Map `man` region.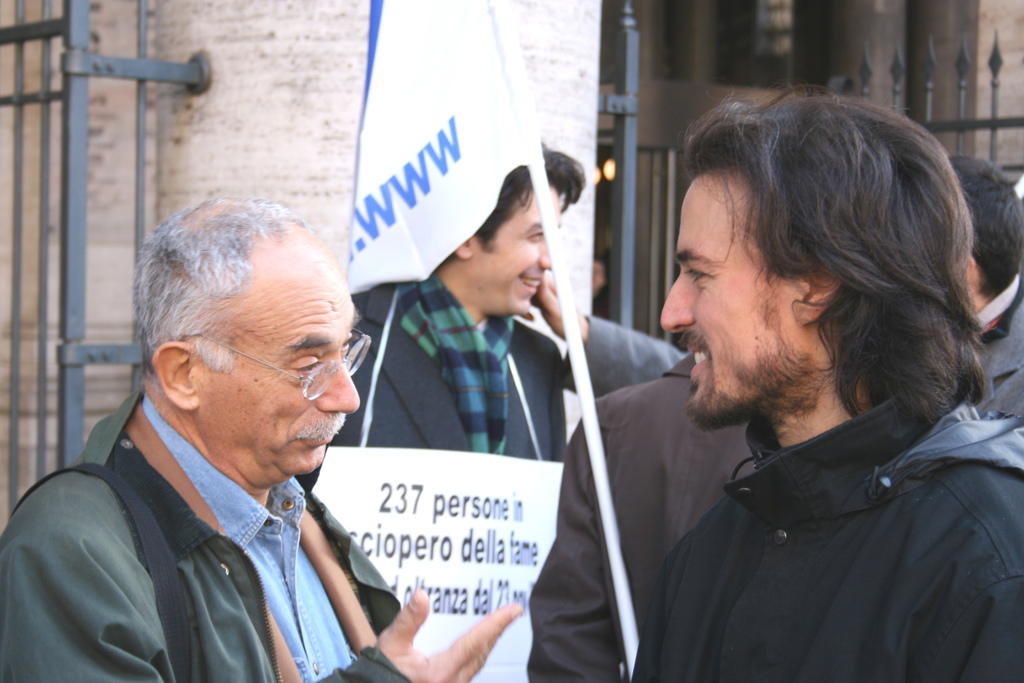
Mapped to 622/85/1023/682.
